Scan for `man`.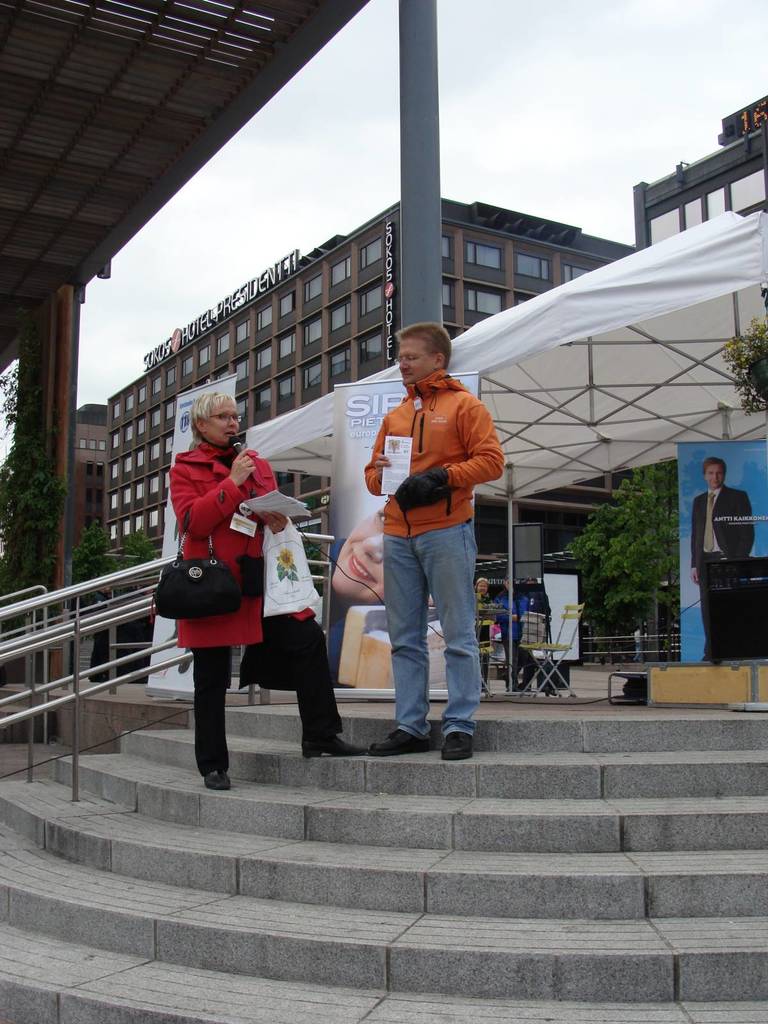
Scan result: 688:457:760:669.
